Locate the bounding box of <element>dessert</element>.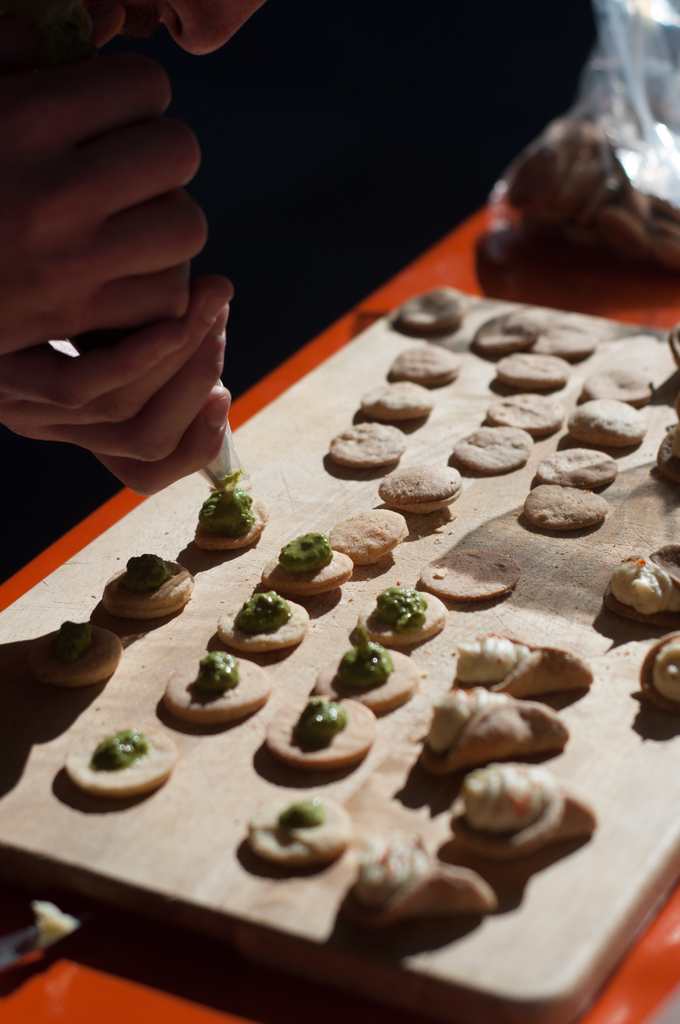
Bounding box: rect(480, 299, 530, 356).
